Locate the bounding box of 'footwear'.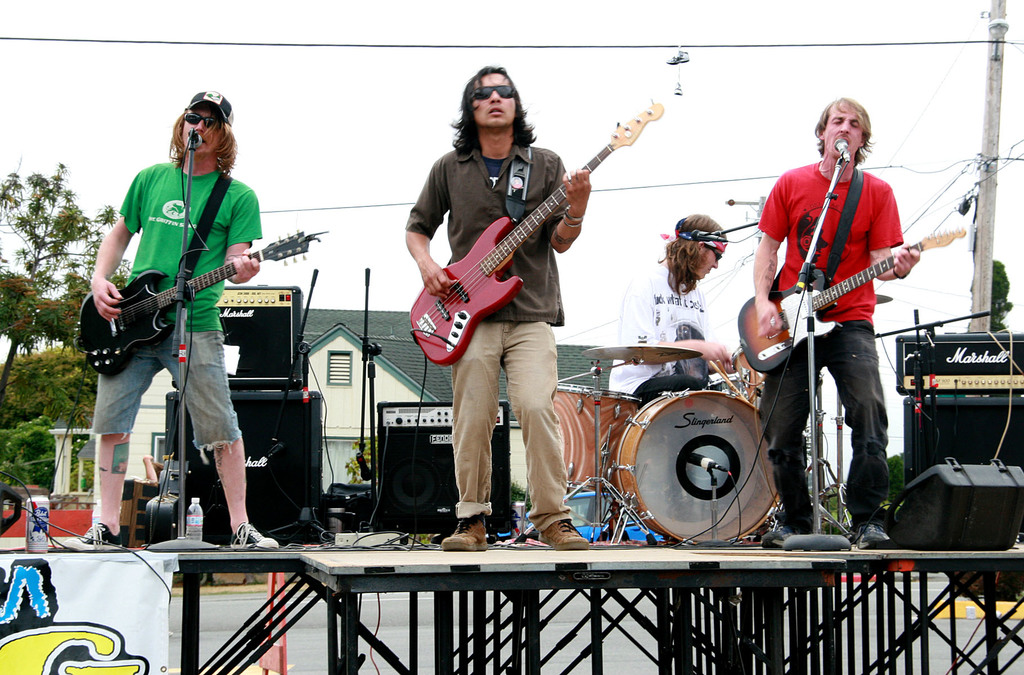
Bounding box: l=440, t=513, r=486, b=552.
